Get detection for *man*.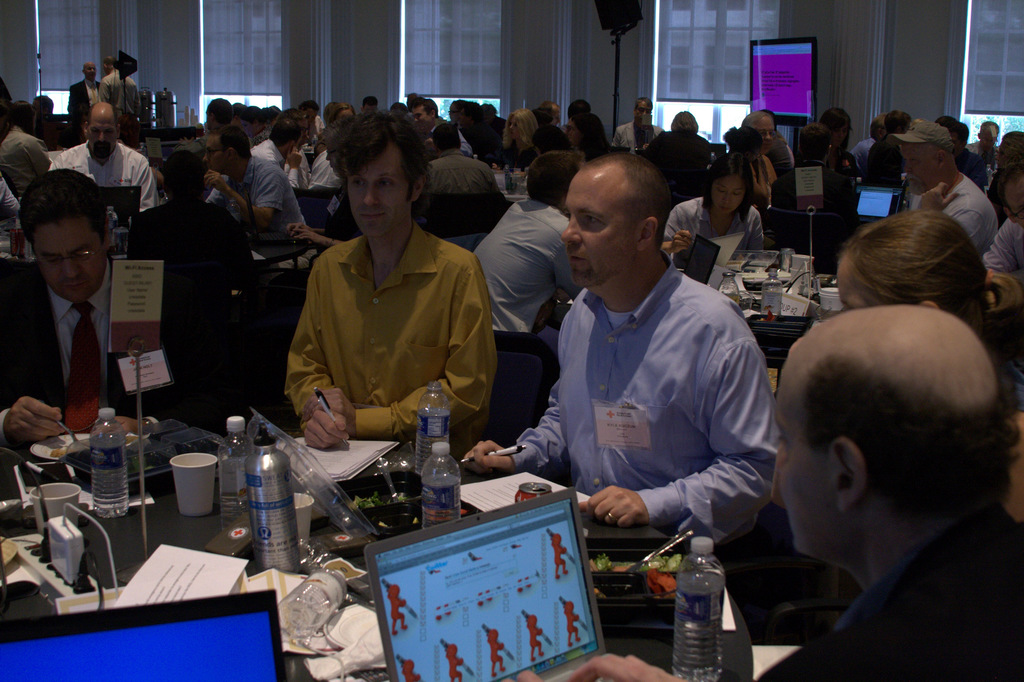
Detection: (283, 107, 504, 455).
